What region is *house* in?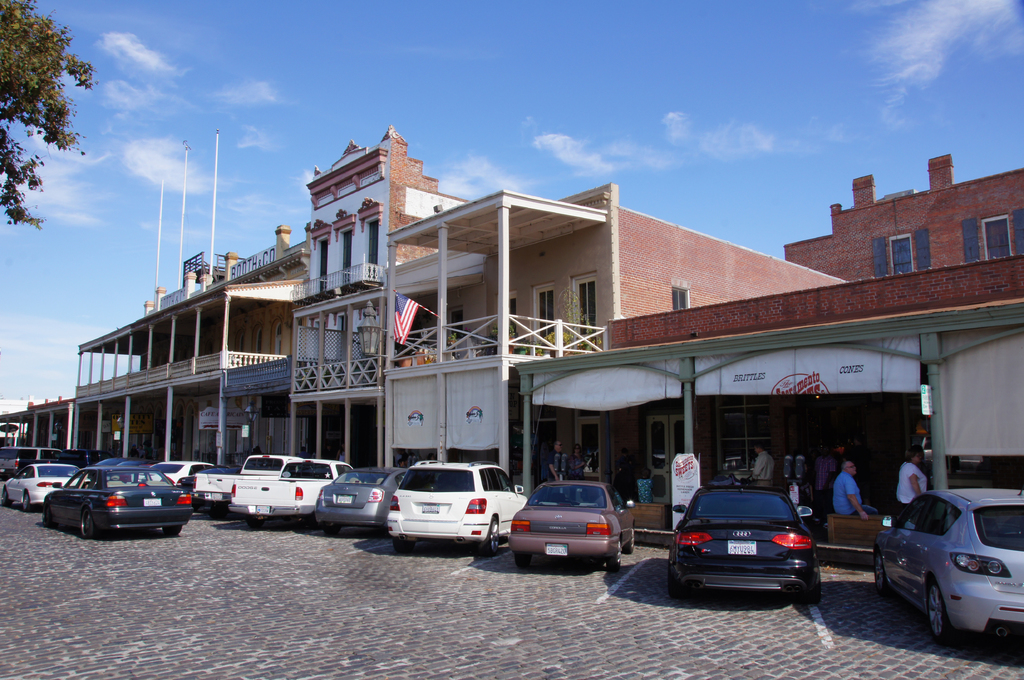
locate(785, 153, 1023, 287).
